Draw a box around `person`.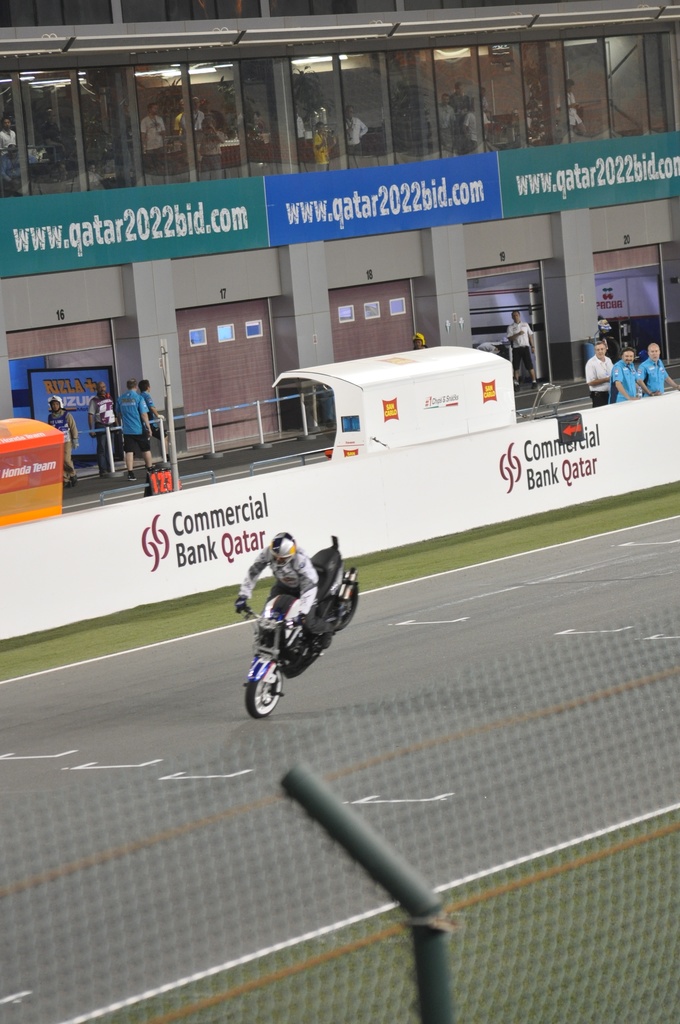
BBox(0, 141, 33, 180).
